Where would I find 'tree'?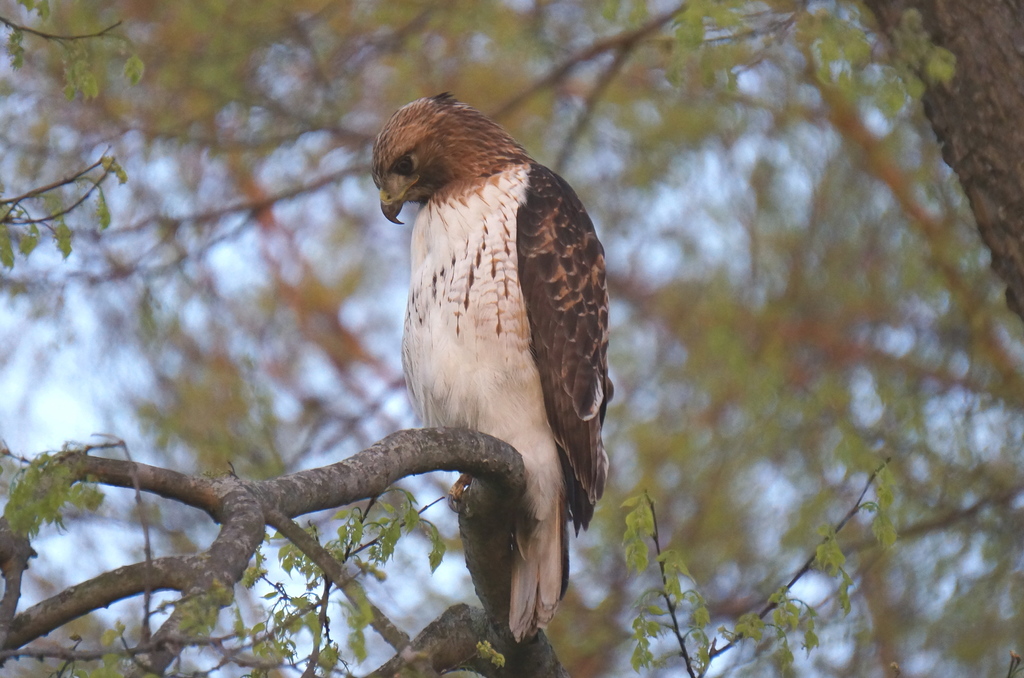
At x1=28 y1=17 x2=929 y2=659.
